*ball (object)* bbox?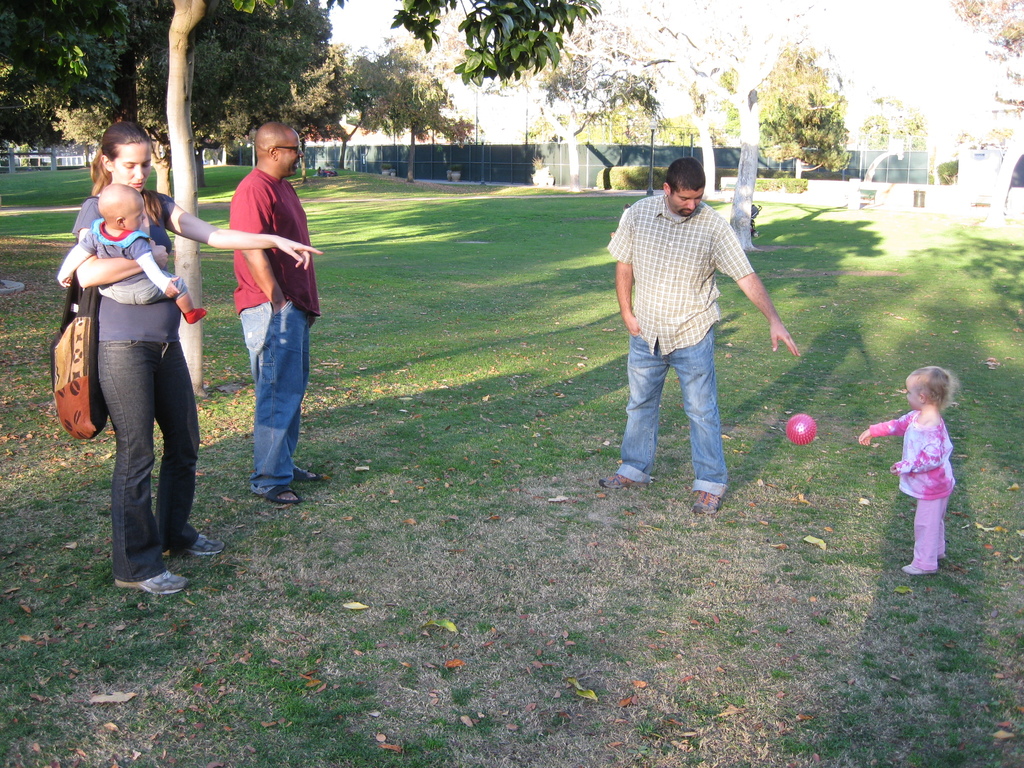
<box>785,413,816,447</box>
